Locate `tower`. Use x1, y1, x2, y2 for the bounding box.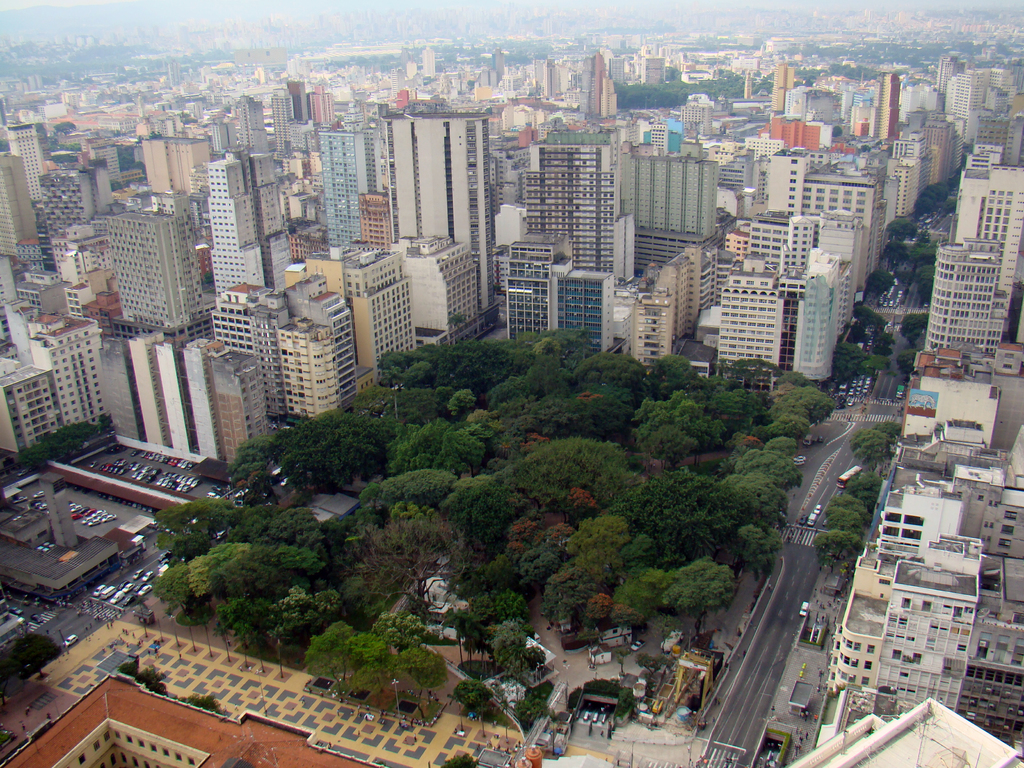
210, 277, 291, 419.
